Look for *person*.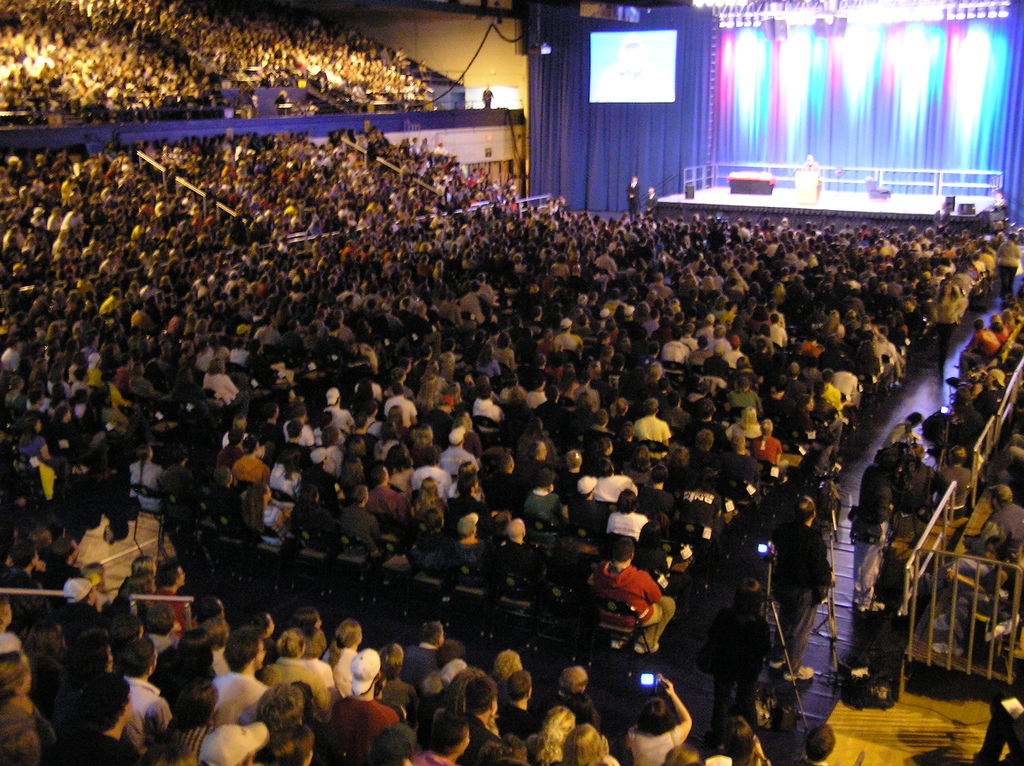
Found: (314, 411, 333, 430).
